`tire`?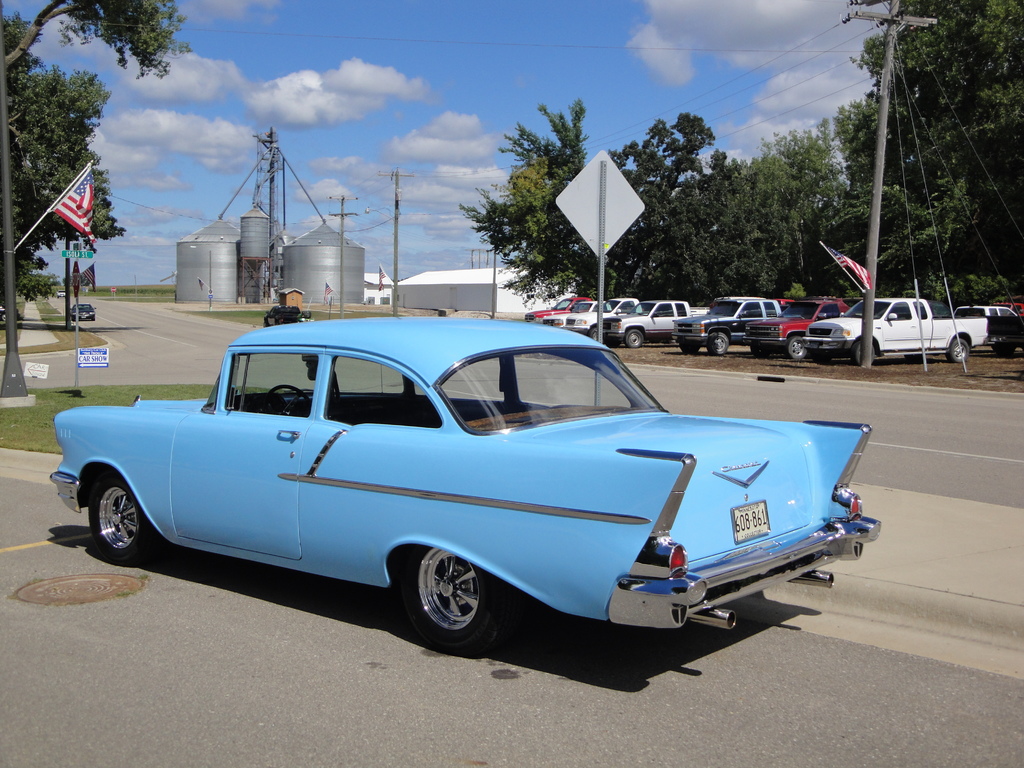
{"x1": 785, "y1": 337, "x2": 806, "y2": 357}
